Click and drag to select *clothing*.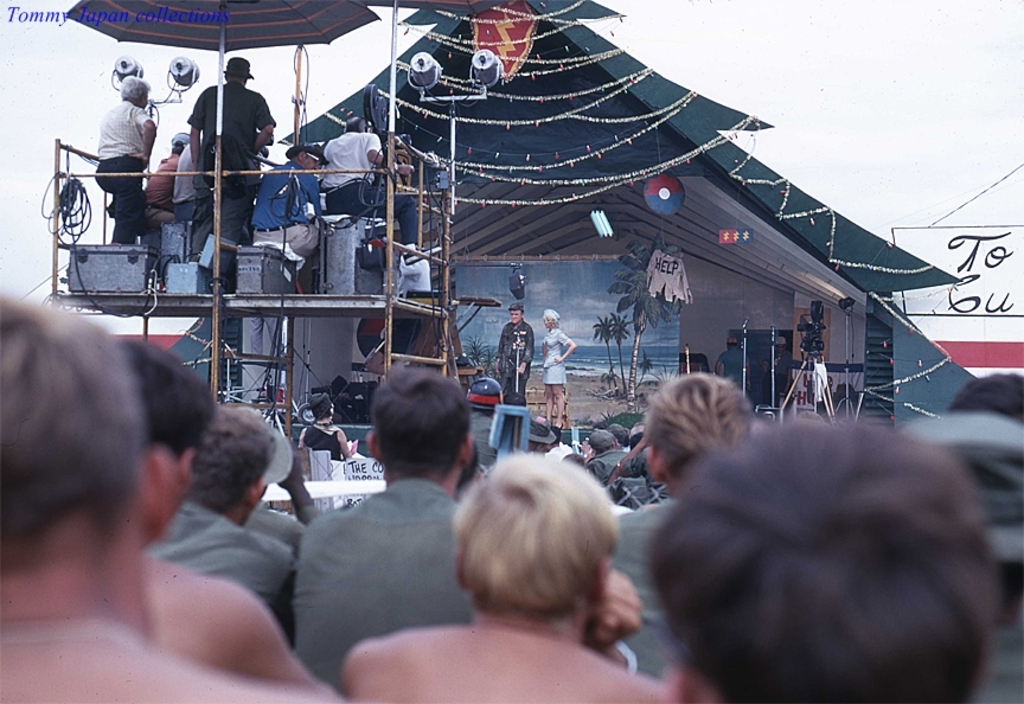
Selection: (x1=602, y1=499, x2=678, y2=678).
